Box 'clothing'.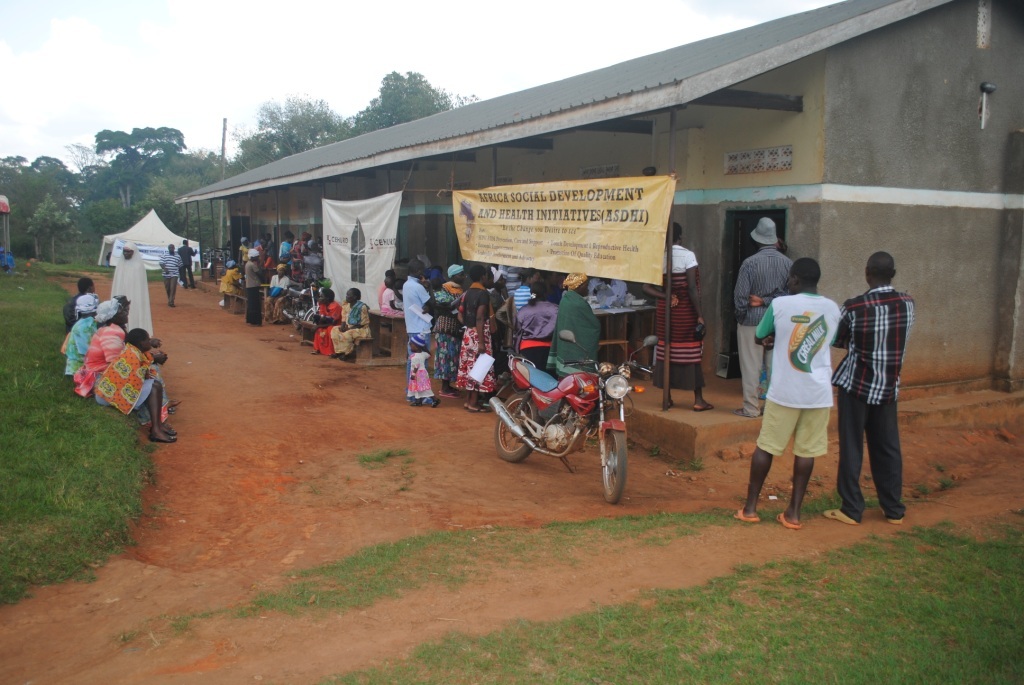
<region>831, 286, 915, 520</region>.
